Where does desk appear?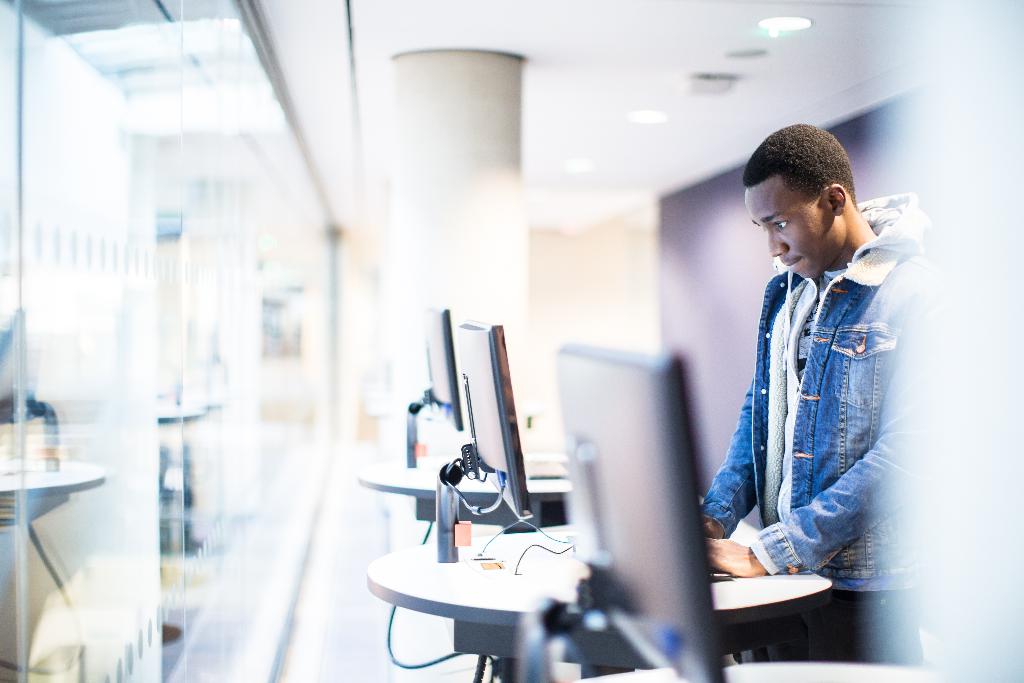
Appears at (577, 657, 948, 682).
